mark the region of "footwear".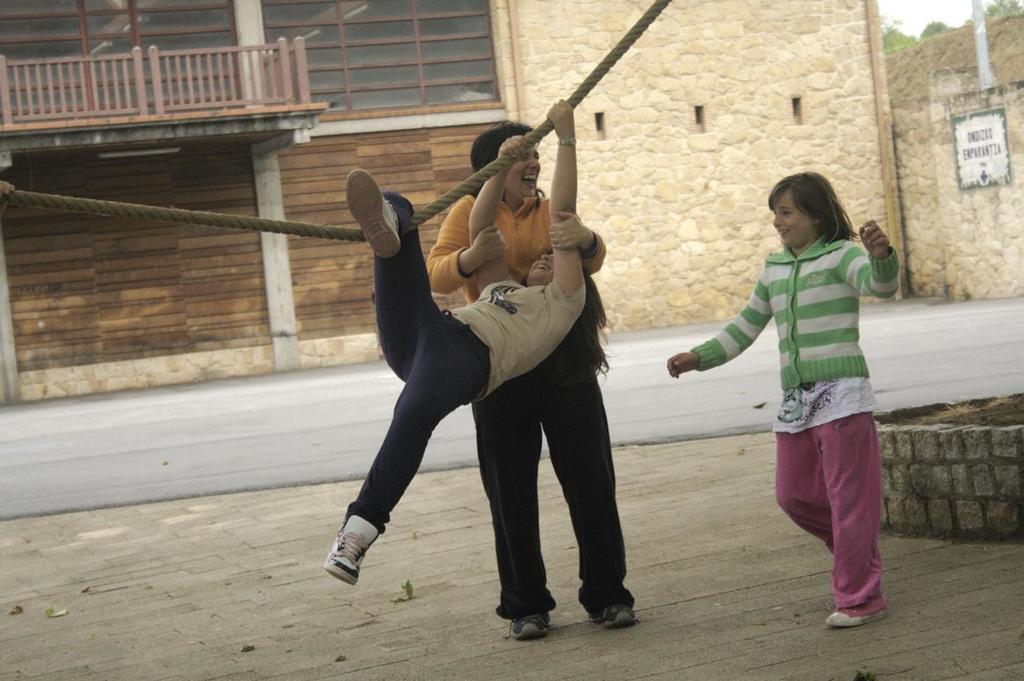
Region: 592,605,633,627.
